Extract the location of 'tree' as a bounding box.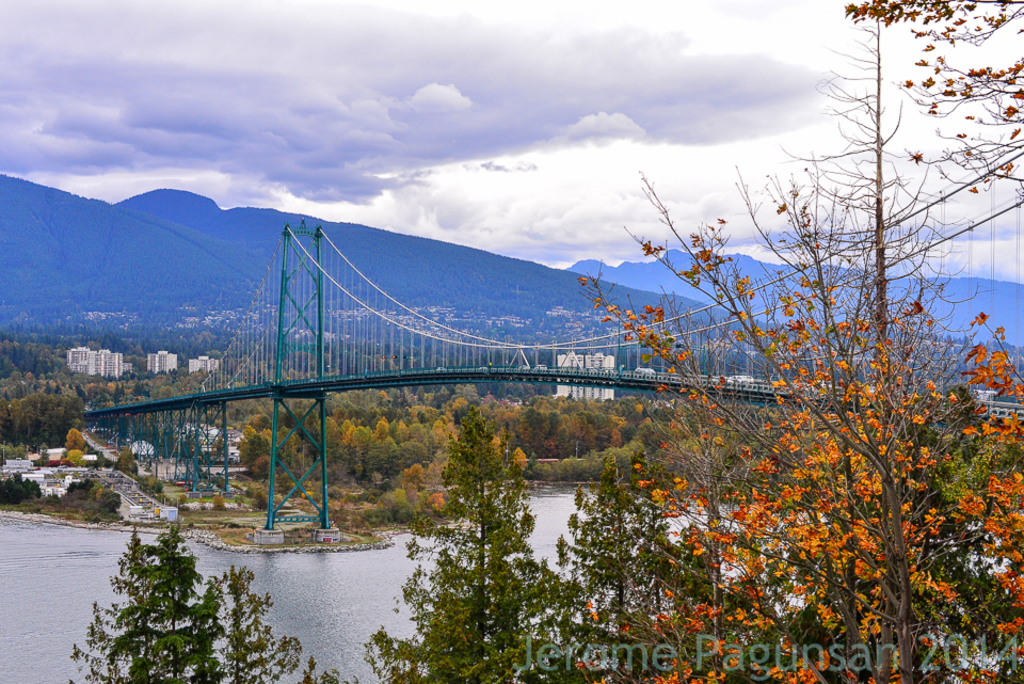
<bbox>723, 129, 983, 674</bbox>.
